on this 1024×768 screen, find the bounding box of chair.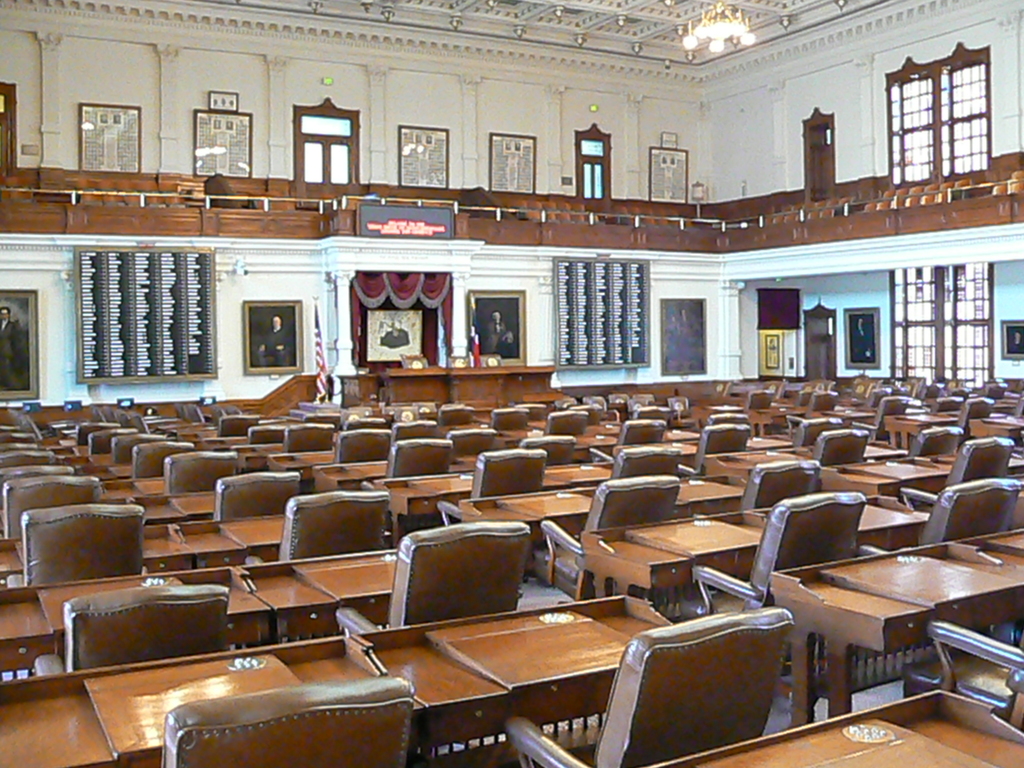
Bounding box: rect(0, 427, 38, 447).
